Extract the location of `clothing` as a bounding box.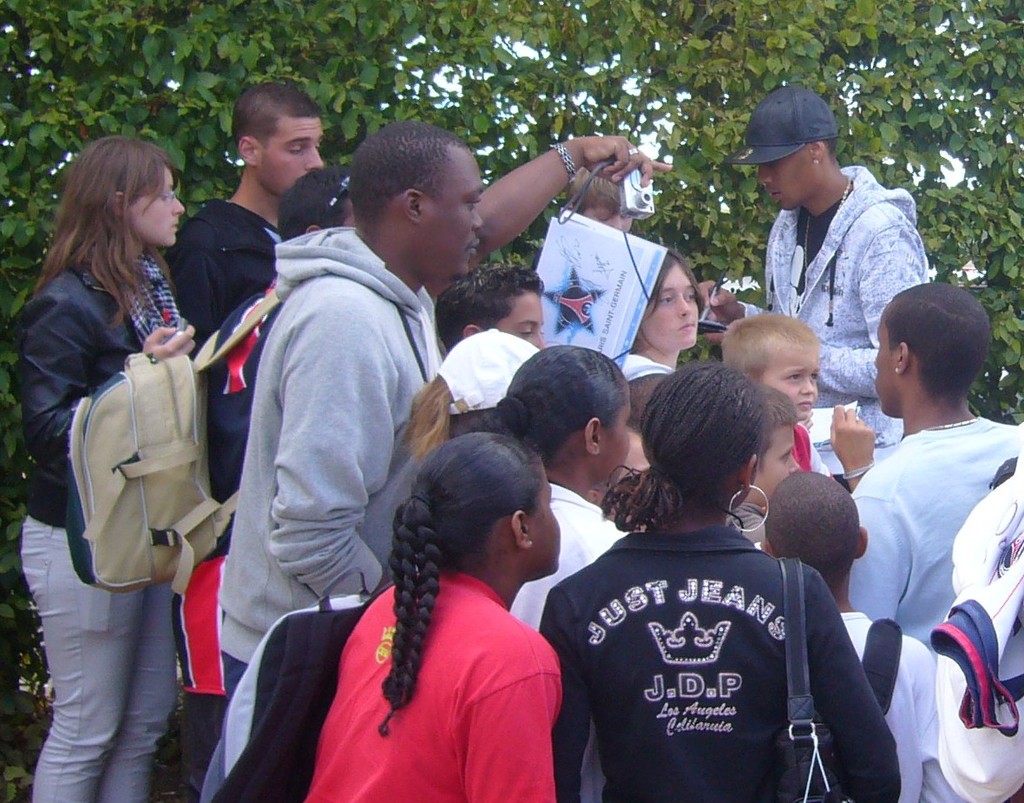
region(307, 559, 578, 802).
